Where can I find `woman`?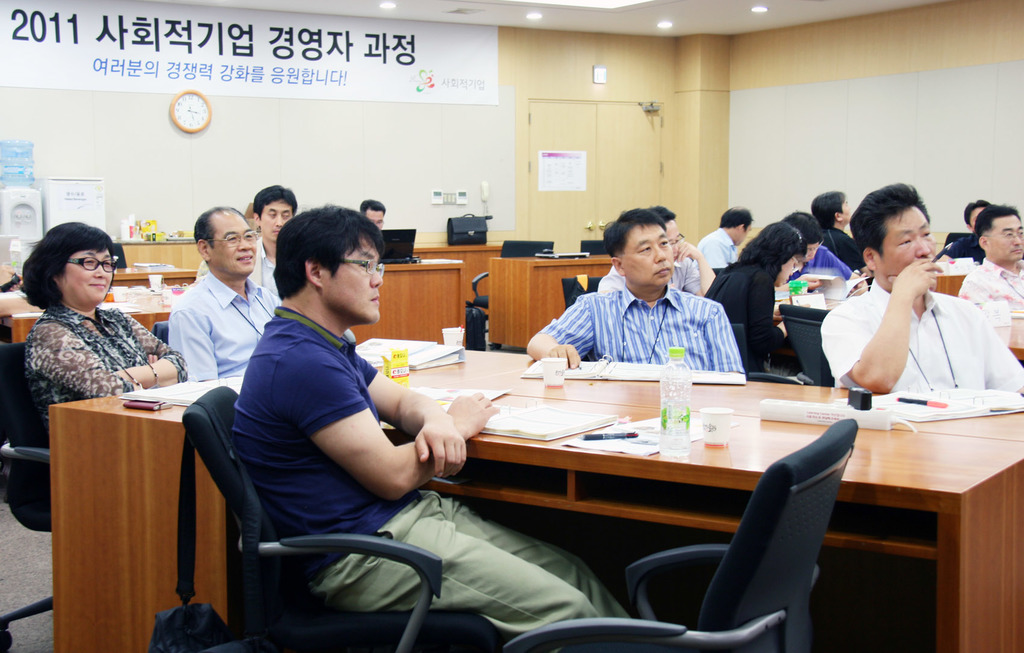
You can find it at 774,208,866,298.
